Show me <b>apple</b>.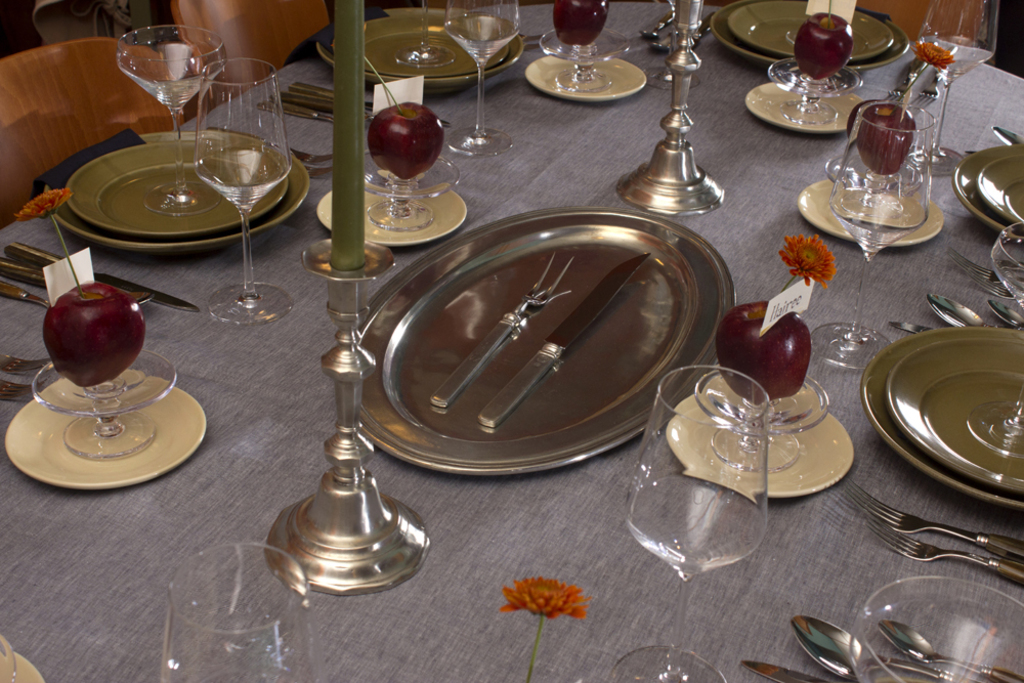
<b>apple</b> is here: x1=792 y1=9 x2=852 y2=79.
